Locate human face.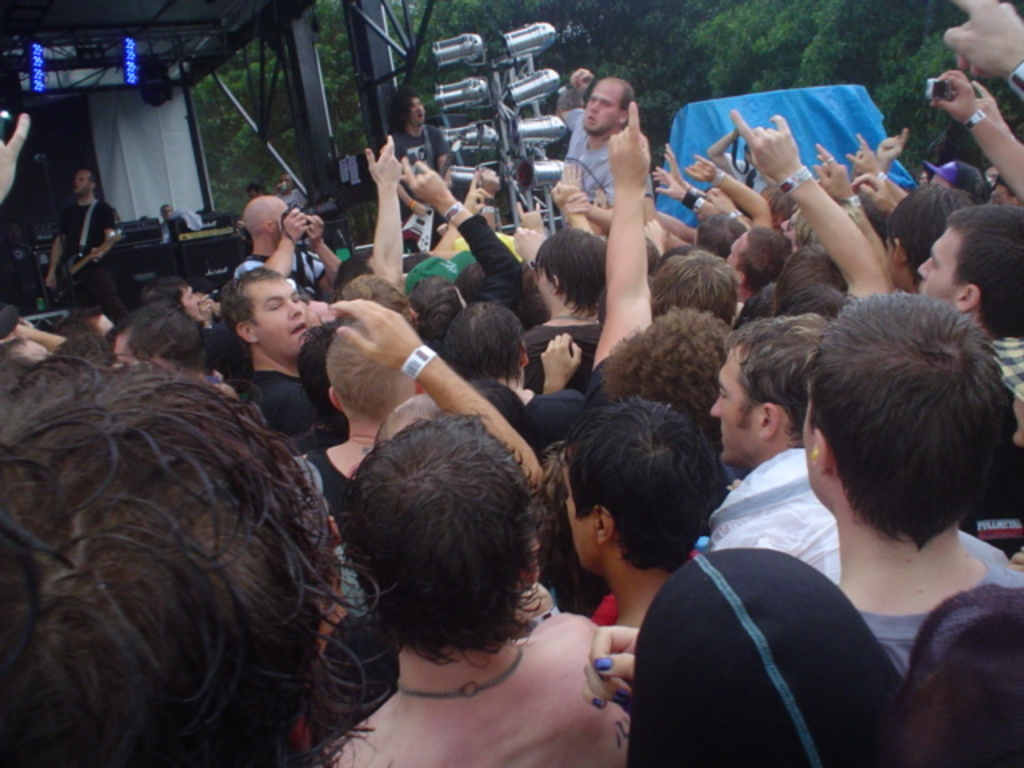
Bounding box: select_region(80, 171, 94, 195).
